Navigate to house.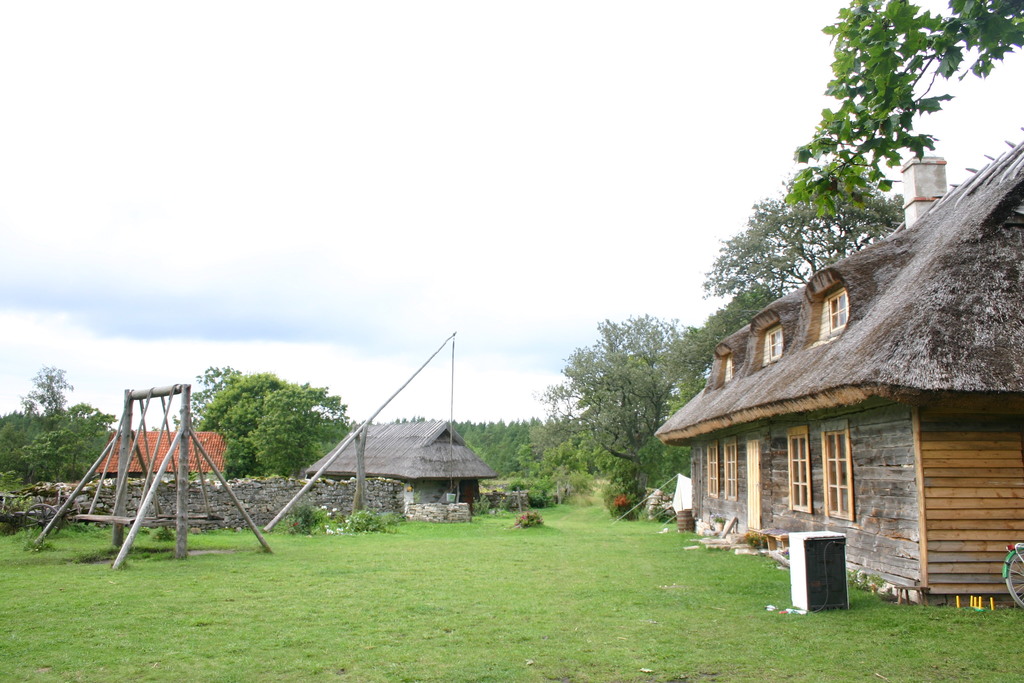
Navigation target: pyautogui.locateOnScreen(650, 115, 1023, 606).
